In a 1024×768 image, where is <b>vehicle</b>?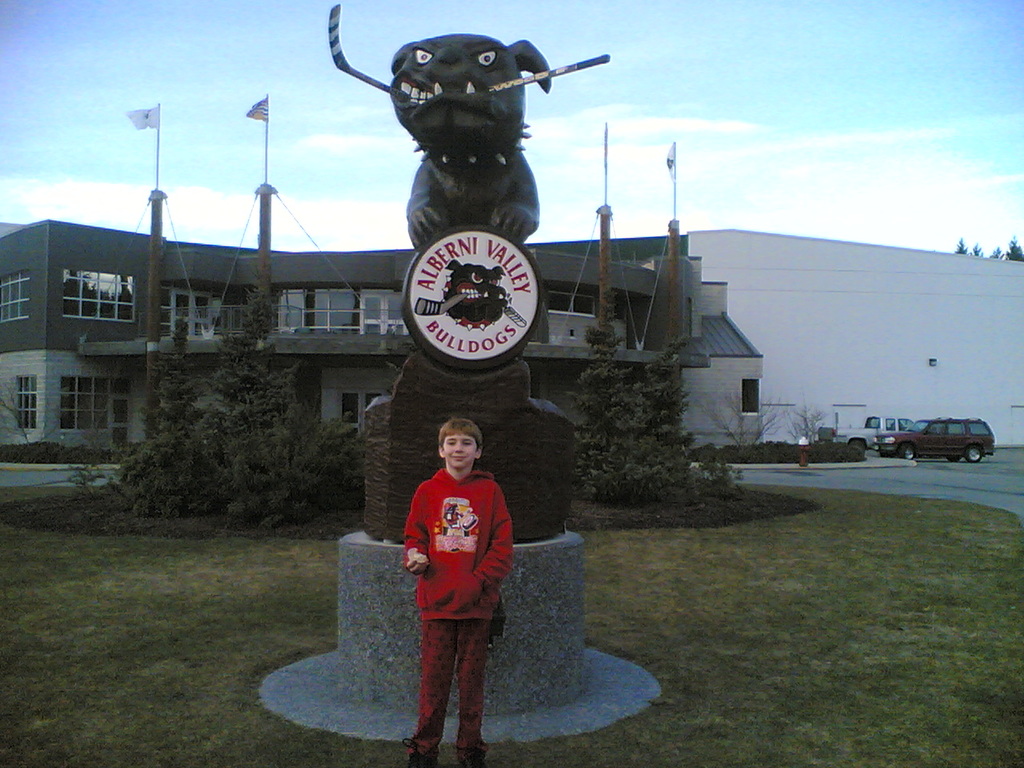
bbox=[875, 418, 1002, 463].
